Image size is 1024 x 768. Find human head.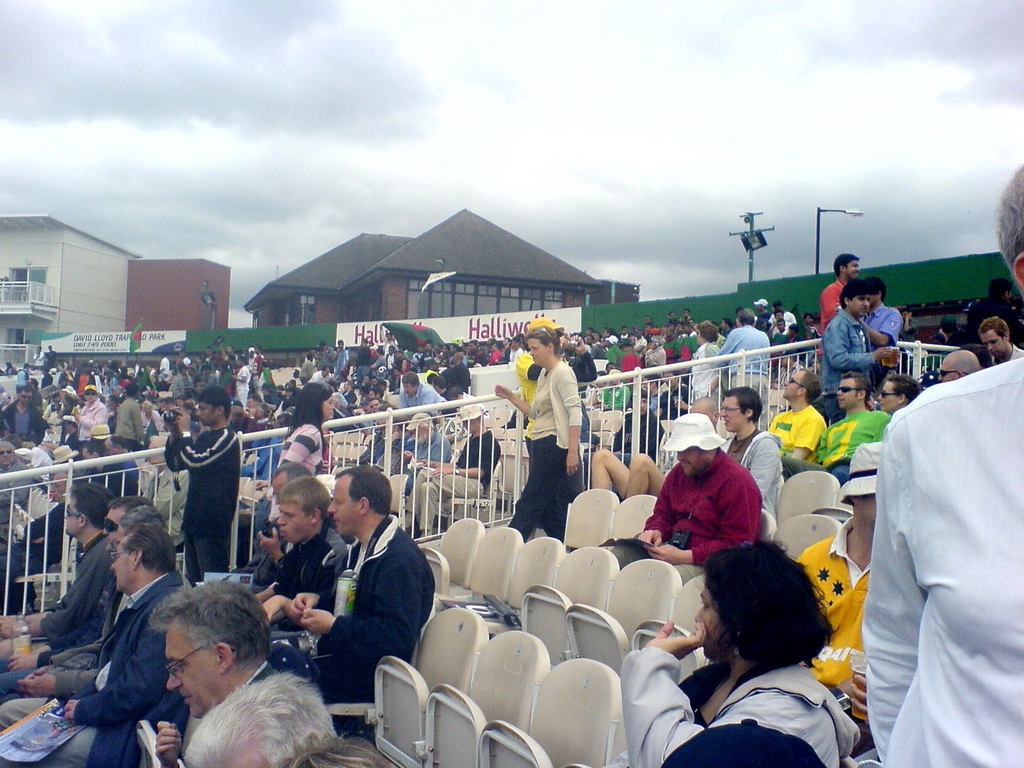
bbox=(649, 335, 662, 349).
